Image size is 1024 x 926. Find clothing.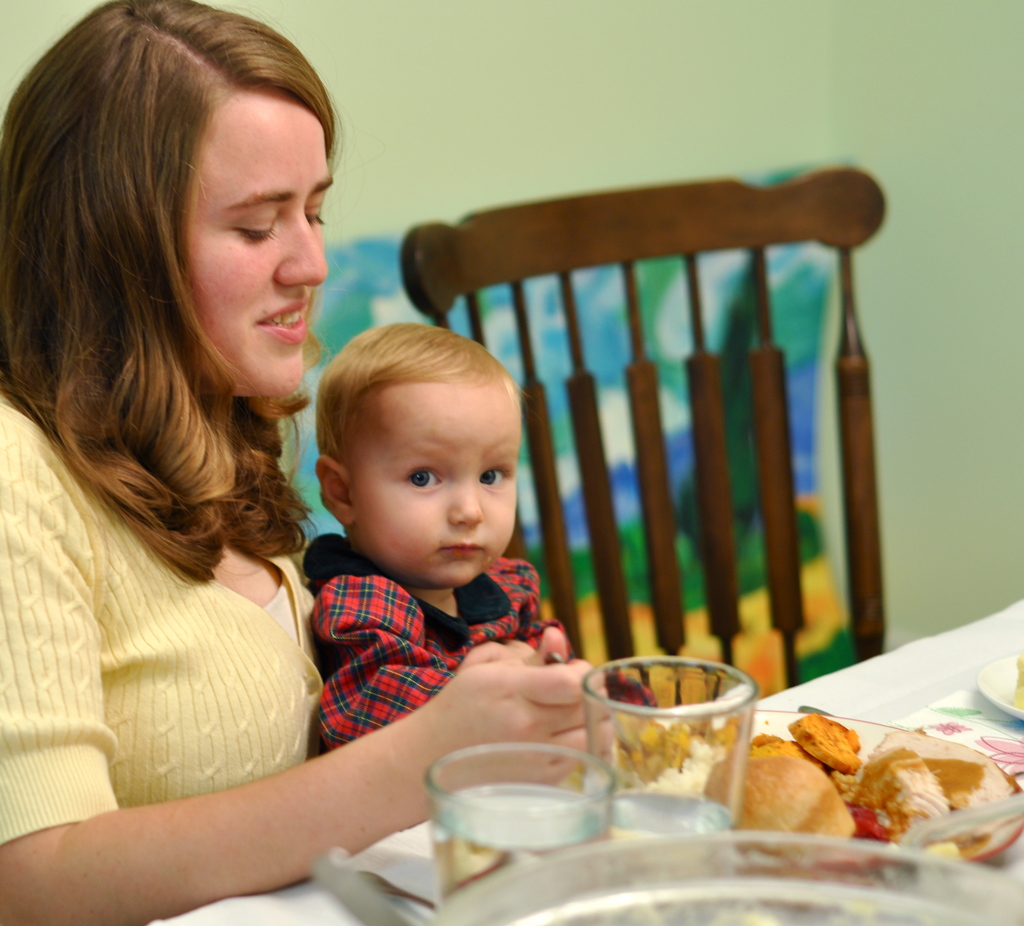
[left=0, top=390, right=324, bottom=853].
